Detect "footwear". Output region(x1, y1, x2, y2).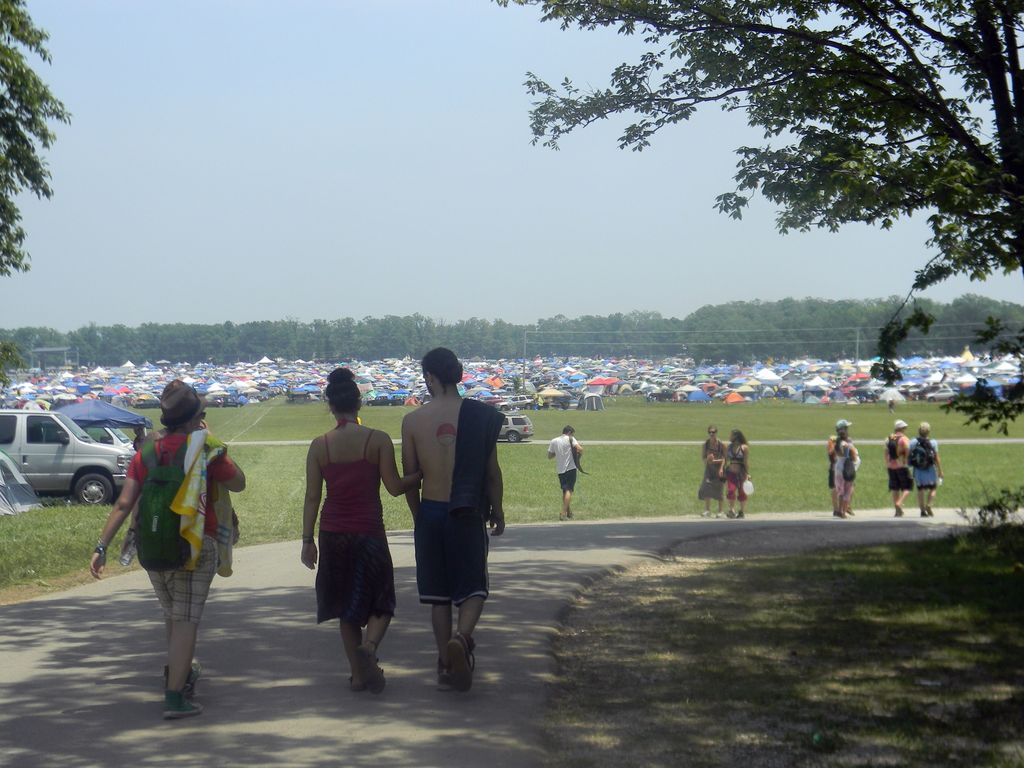
region(920, 508, 929, 516).
